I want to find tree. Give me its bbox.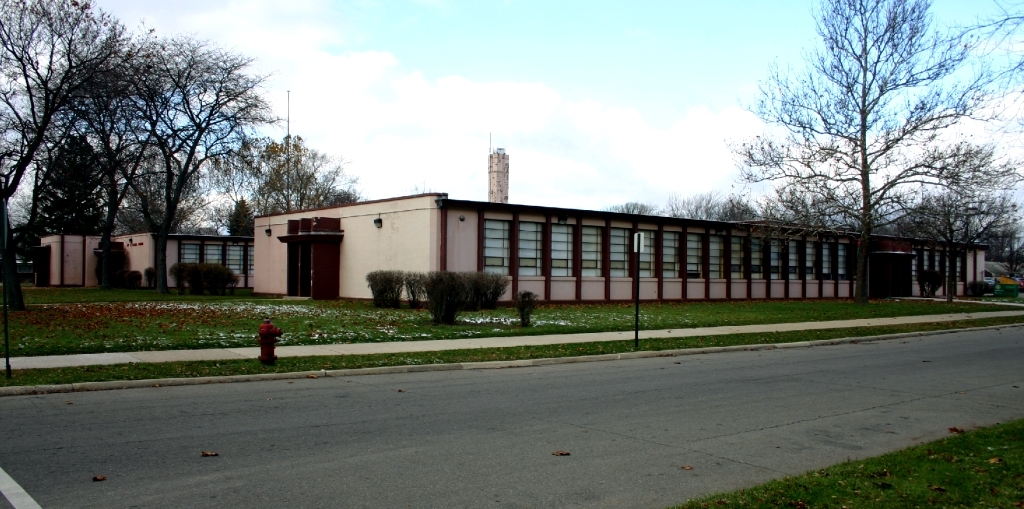
[x1=44, y1=34, x2=273, y2=280].
